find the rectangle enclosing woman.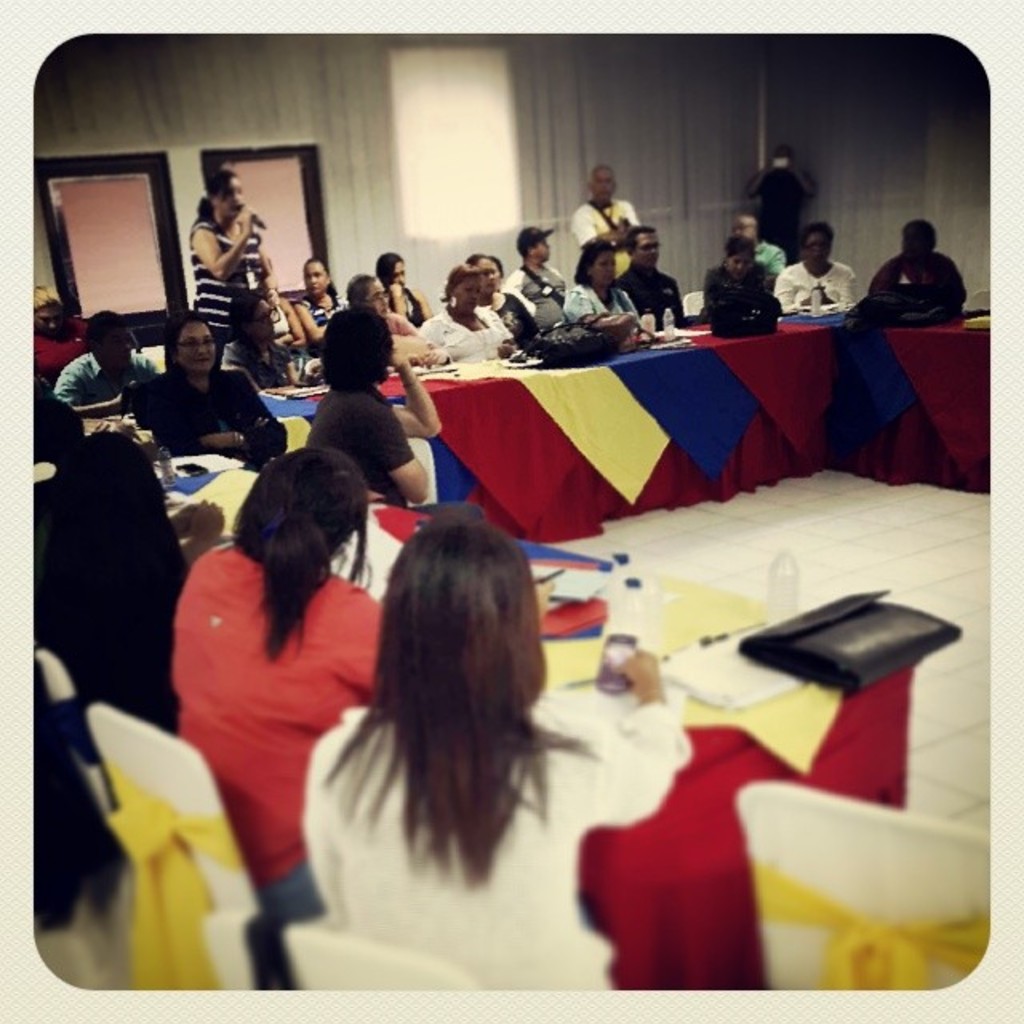
162/437/400/952.
